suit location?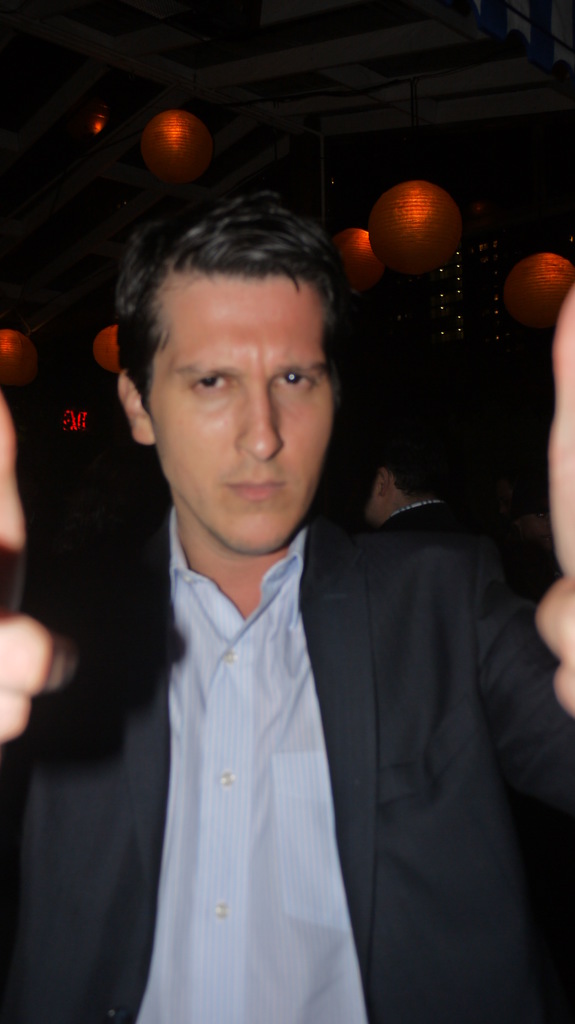
0,479,574,1023
